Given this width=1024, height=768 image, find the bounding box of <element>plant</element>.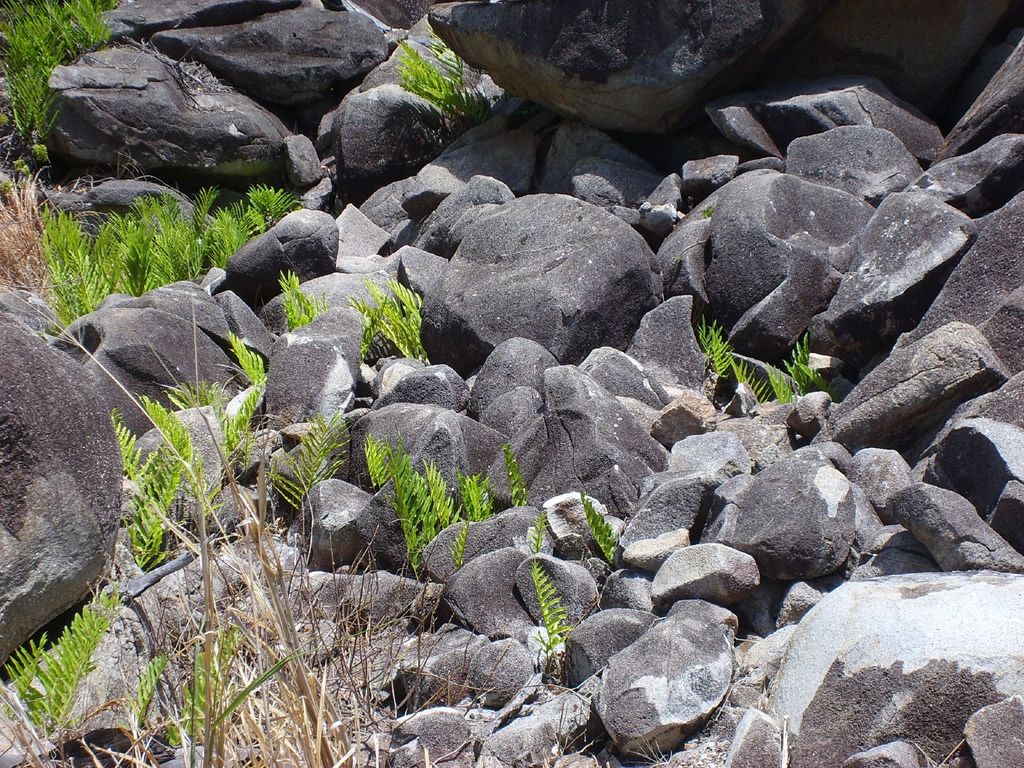
crop(0, 572, 143, 767).
